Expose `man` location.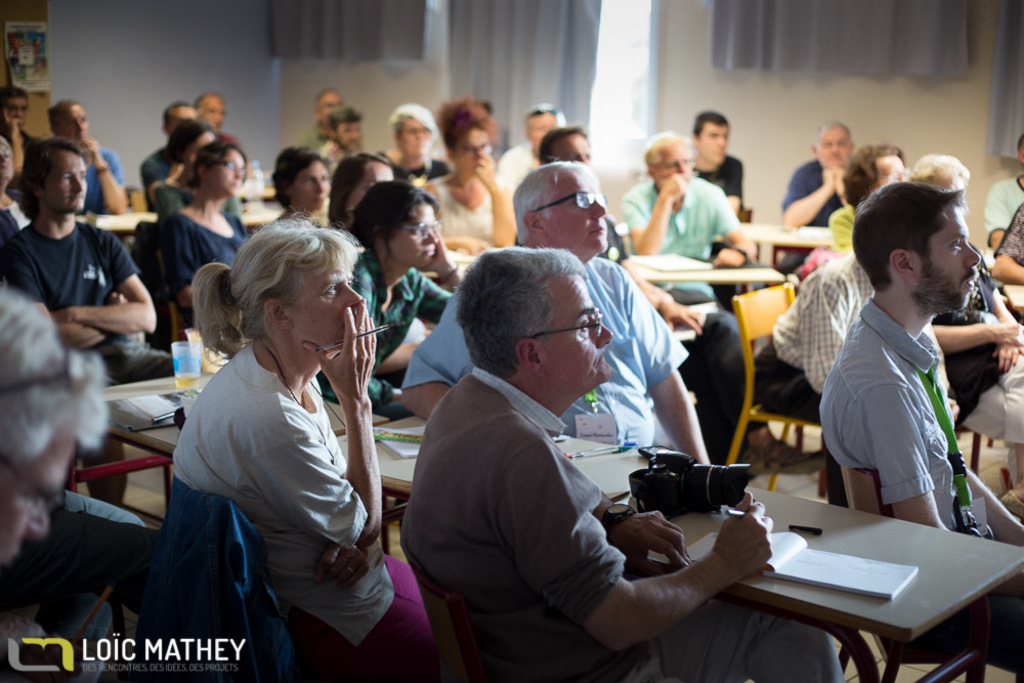
Exposed at 399 160 717 473.
